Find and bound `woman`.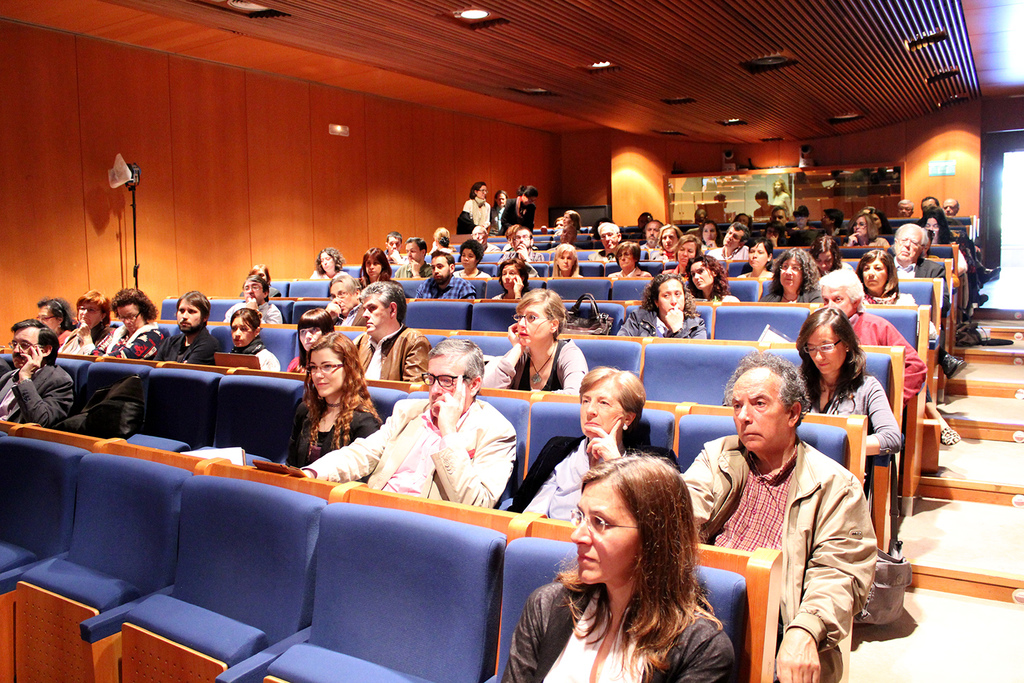
Bound: [left=491, top=190, right=508, bottom=232].
